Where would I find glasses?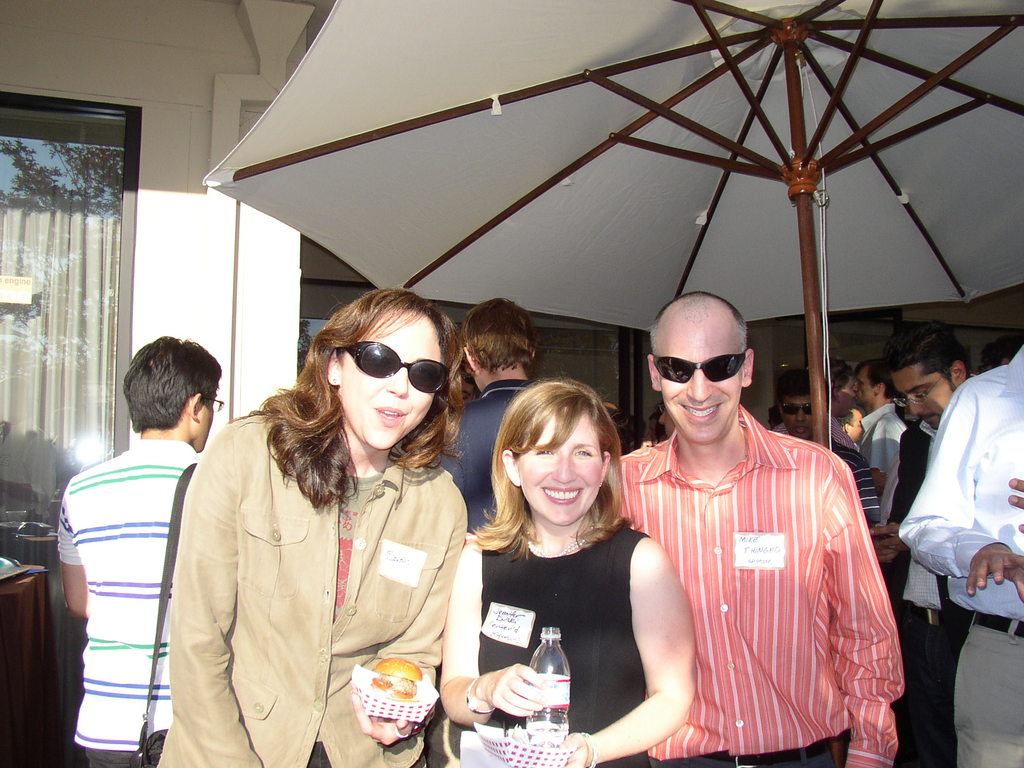
At crop(652, 351, 747, 386).
